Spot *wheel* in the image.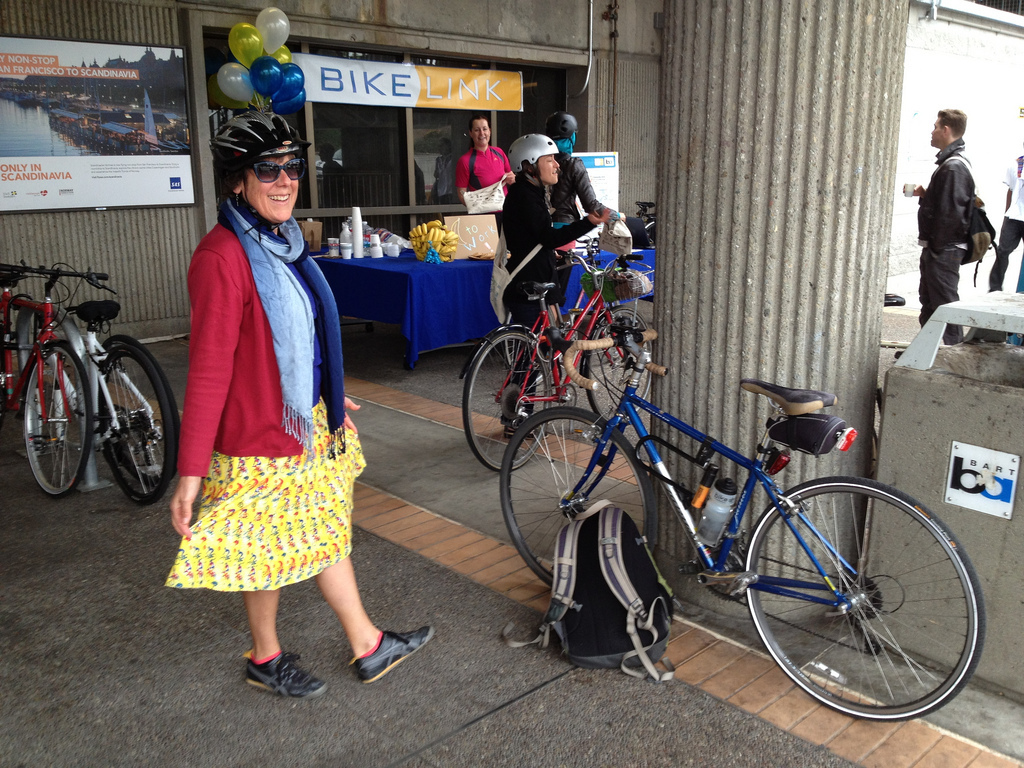
*wheel* found at BBox(460, 327, 557, 478).
